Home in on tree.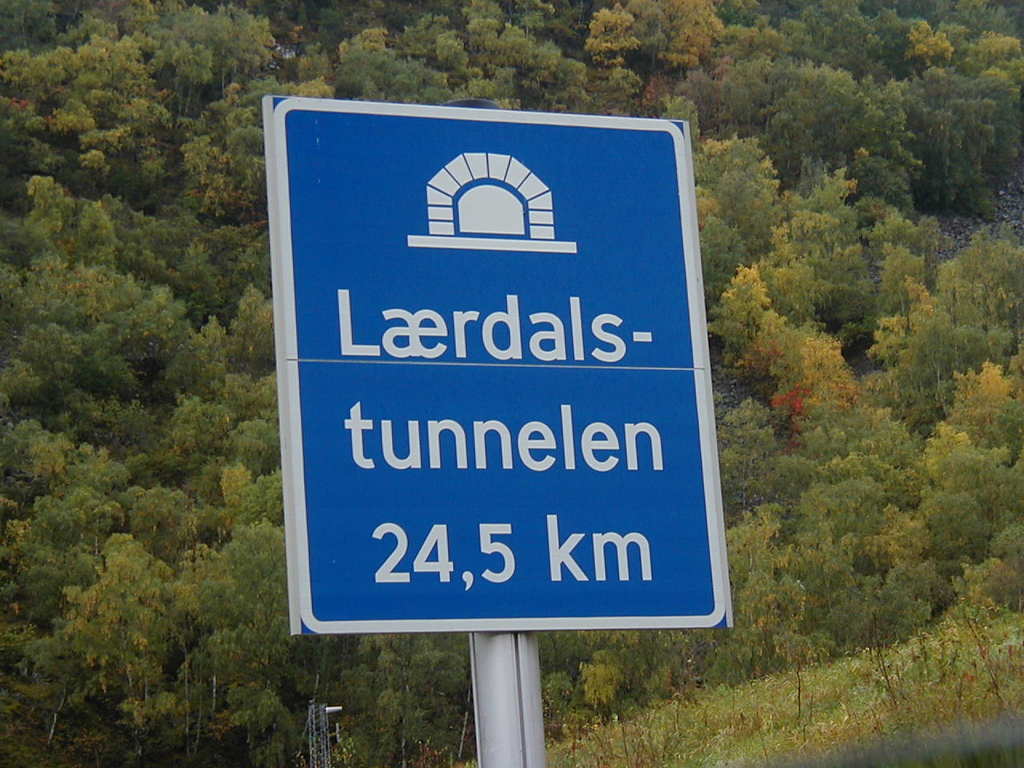
Homed in at <region>932, 355, 1019, 466</region>.
